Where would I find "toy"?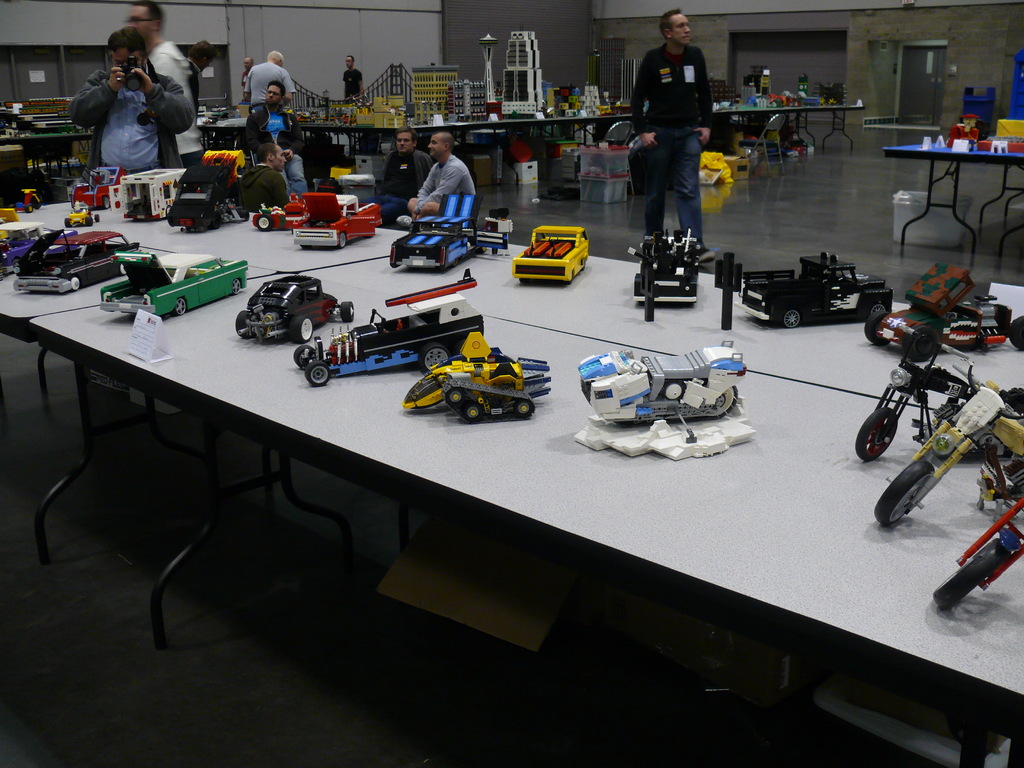
At Rect(70, 163, 128, 209).
